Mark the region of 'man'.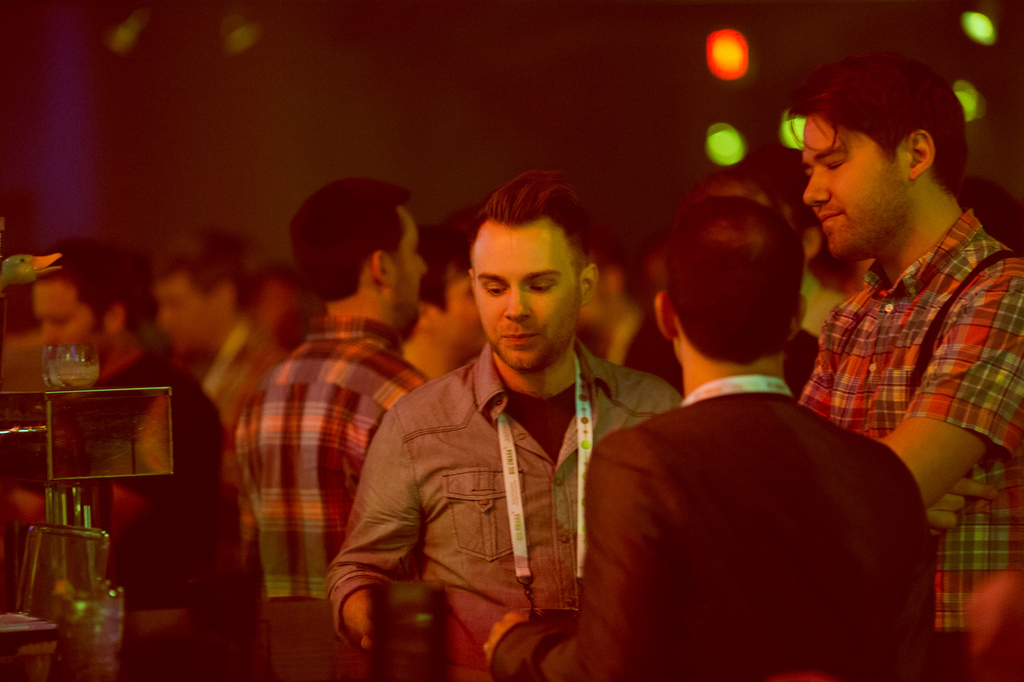
Region: 244, 179, 438, 604.
